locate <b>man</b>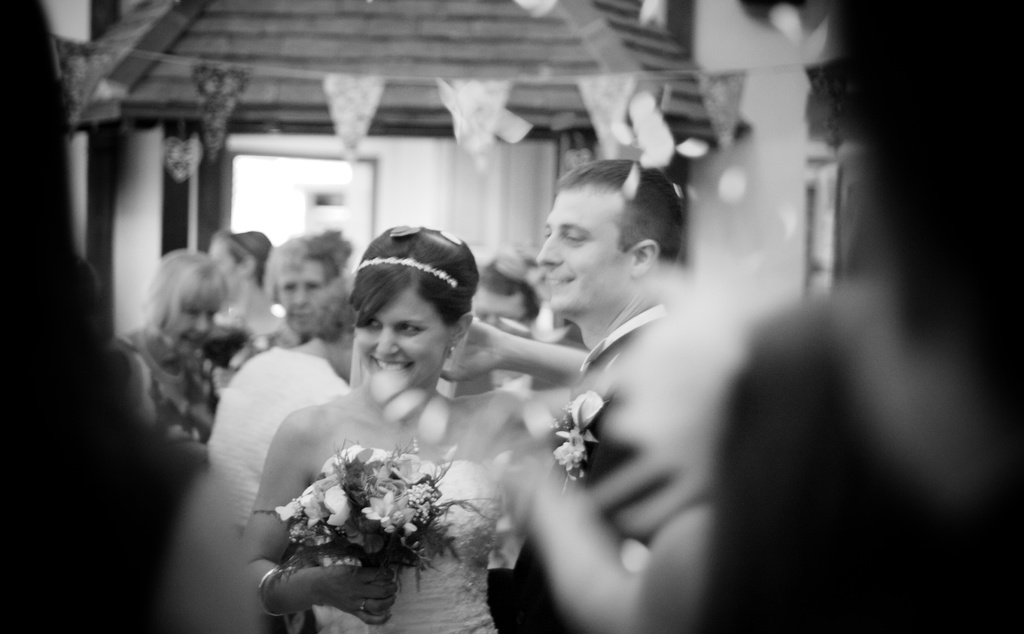
Rect(484, 159, 743, 577)
